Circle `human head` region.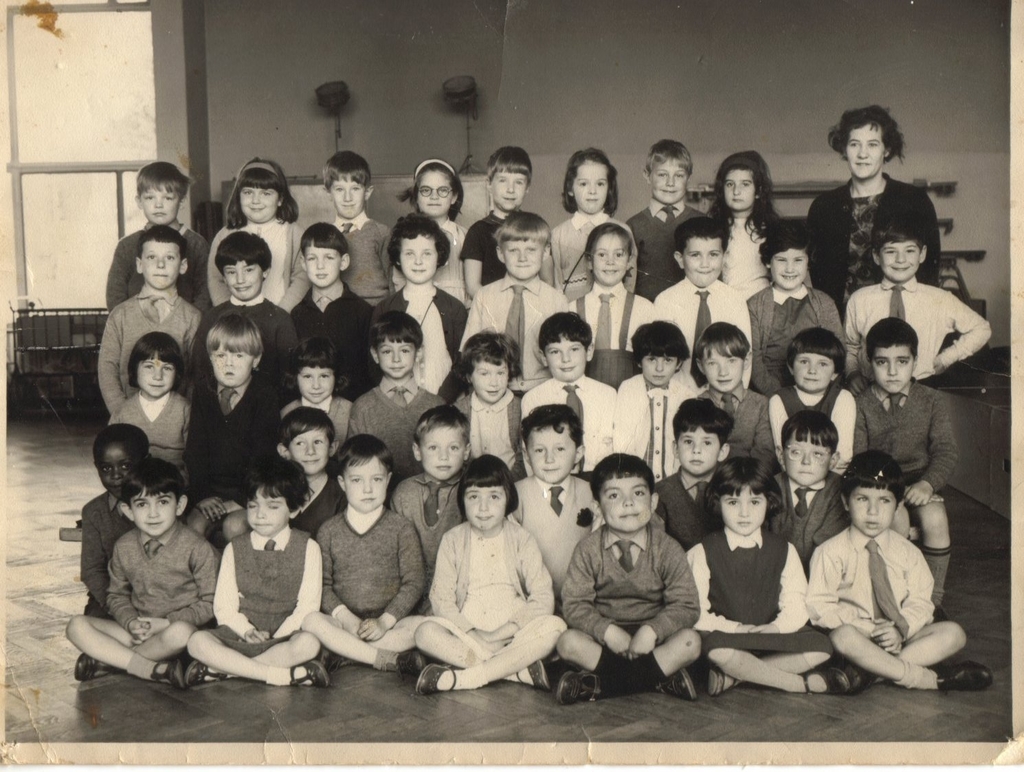
Region: crop(133, 225, 189, 292).
